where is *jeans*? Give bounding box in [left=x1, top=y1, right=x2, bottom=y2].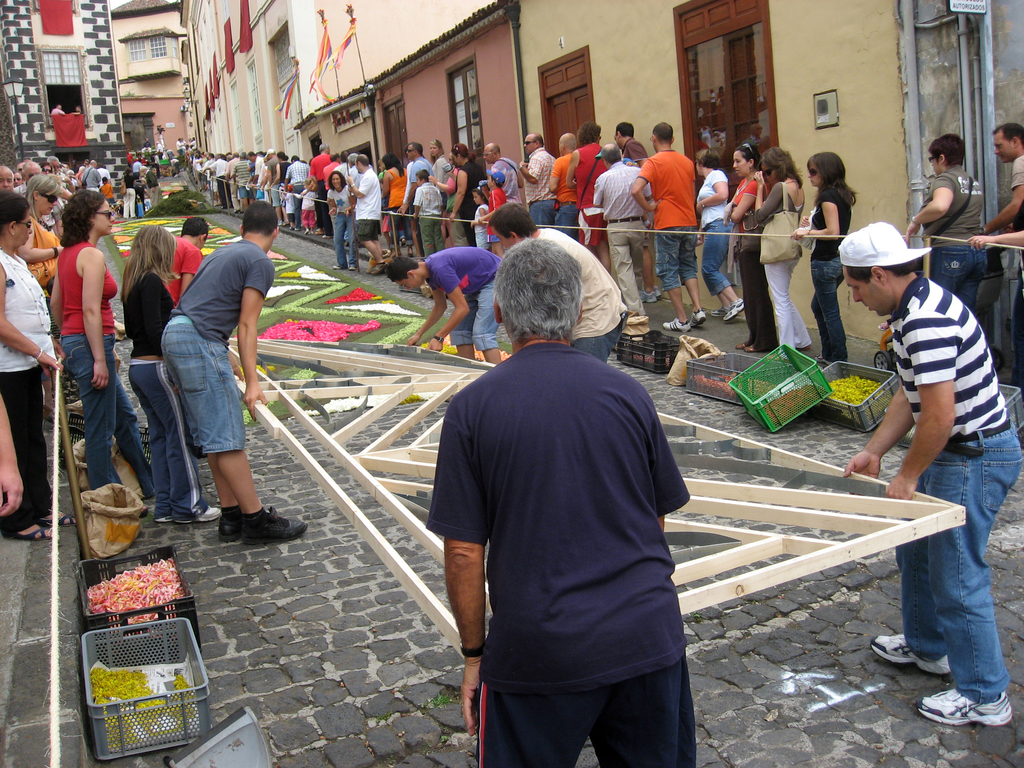
[left=63, top=336, right=154, bottom=492].
